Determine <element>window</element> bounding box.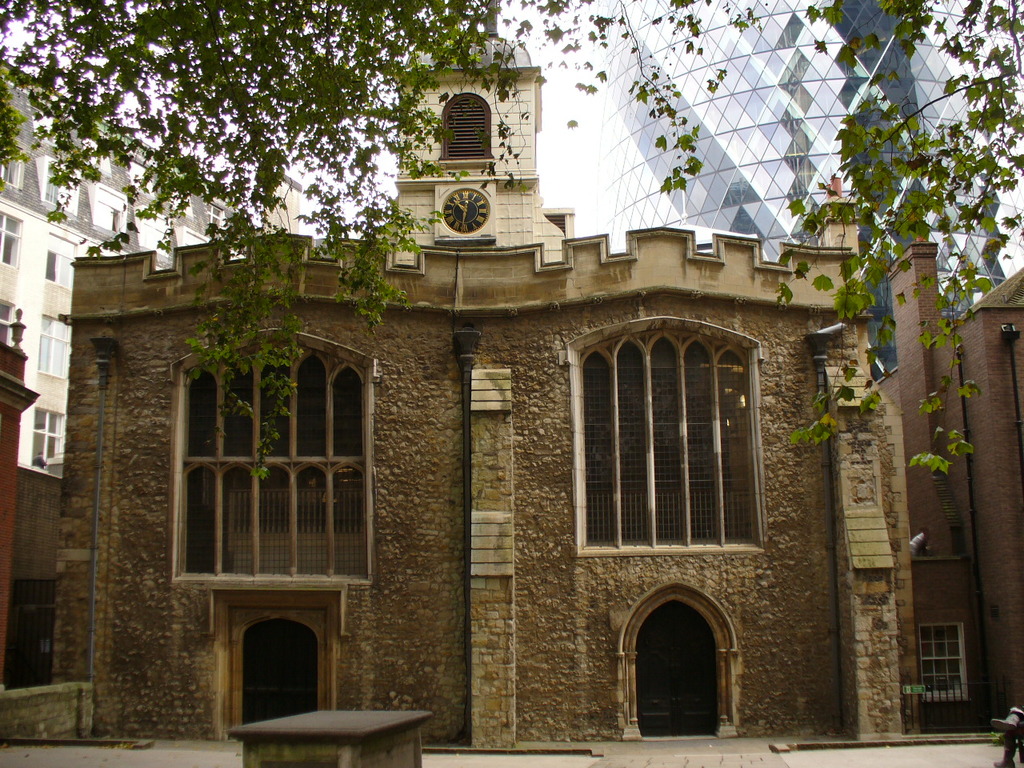
Determined: x1=571 y1=318 x2=771 y2=560.
